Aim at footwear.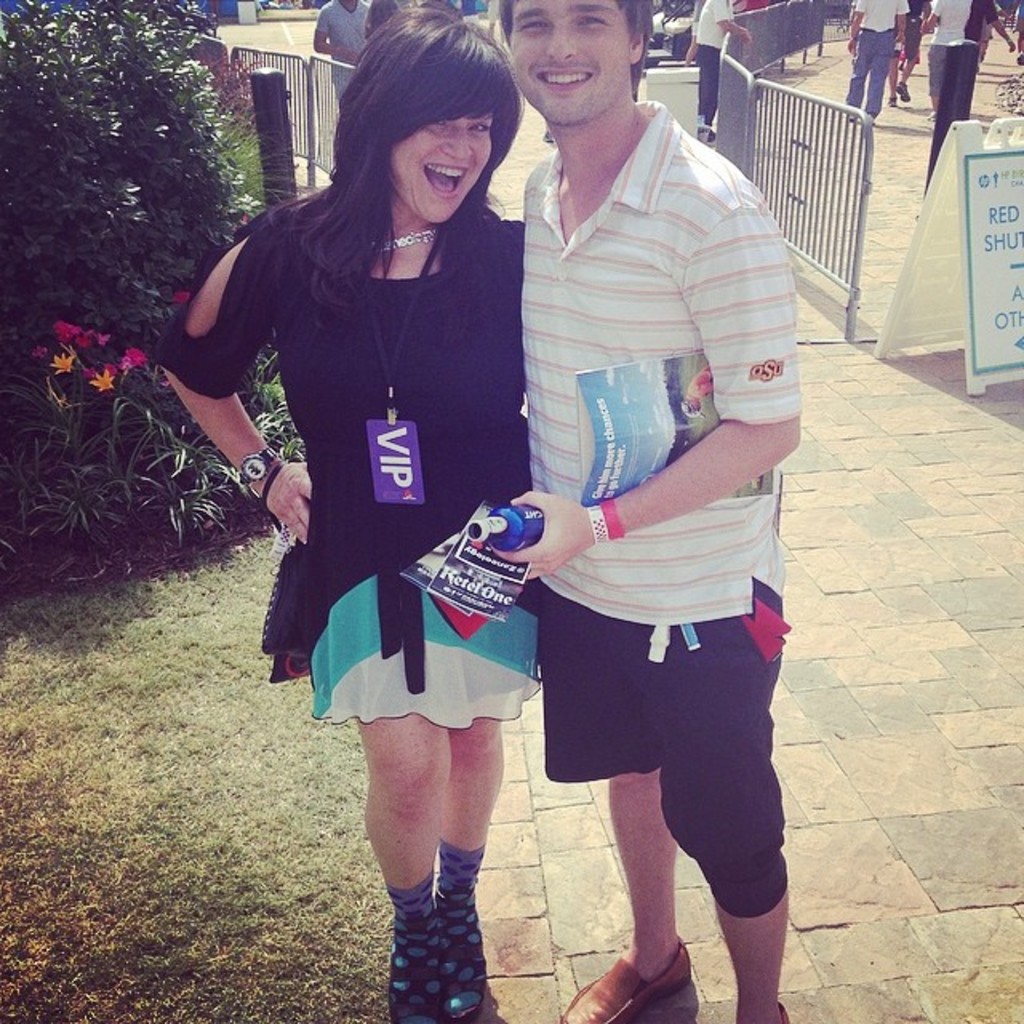
Aimed at [898,78,907,101].
